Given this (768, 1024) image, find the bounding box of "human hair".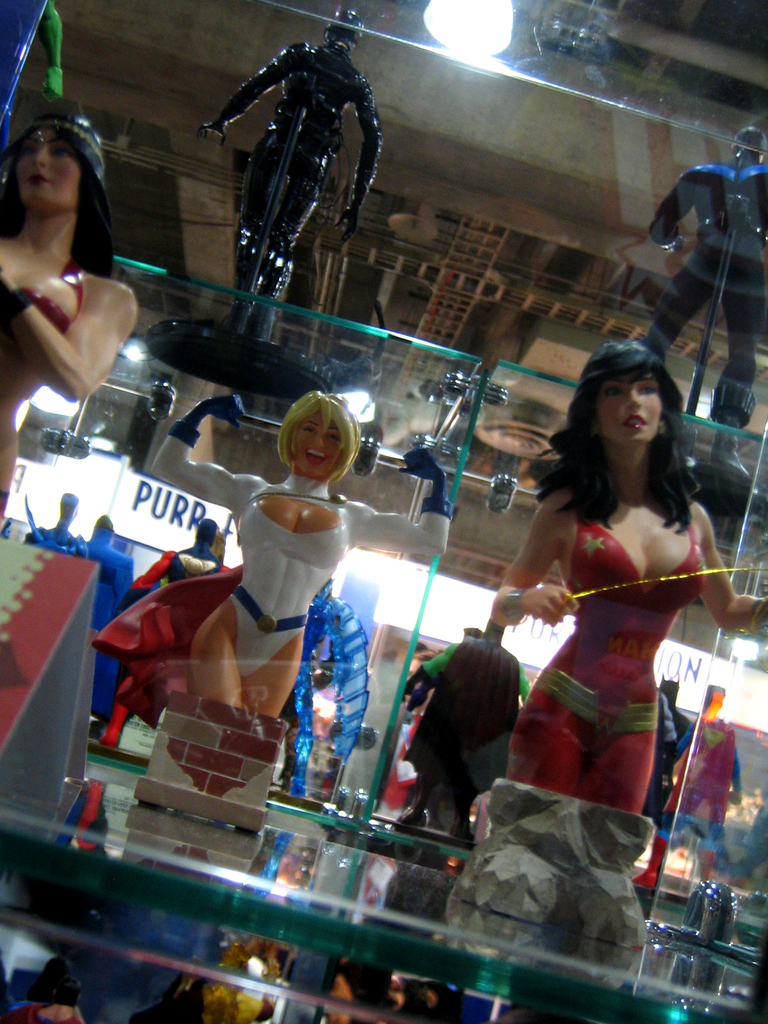
0,109,114,275.
